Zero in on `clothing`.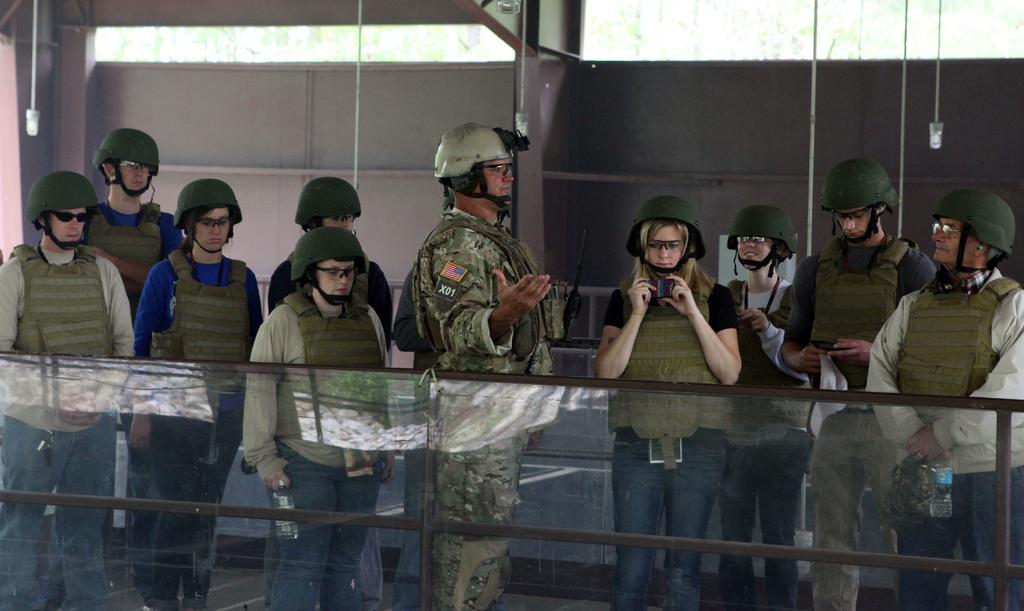
Zeroed in: 269, 241, 393, 315.
